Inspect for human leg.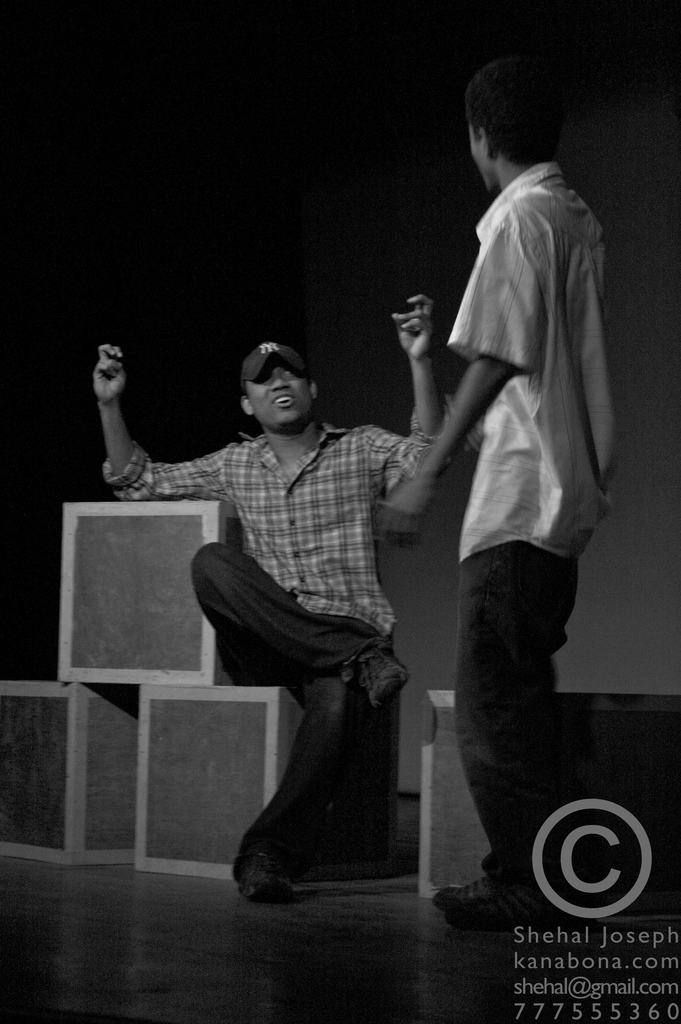
Inspection: (x1=435, y1=561, x2=579, y2=939).
